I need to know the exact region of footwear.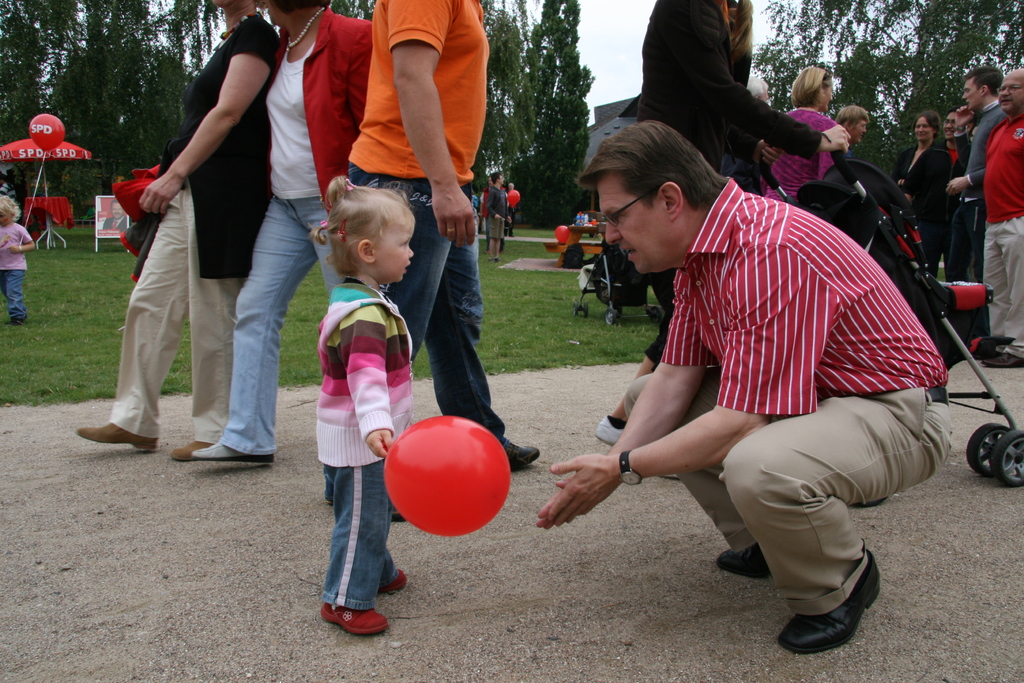
Region: (316, 607, 390, 639).
